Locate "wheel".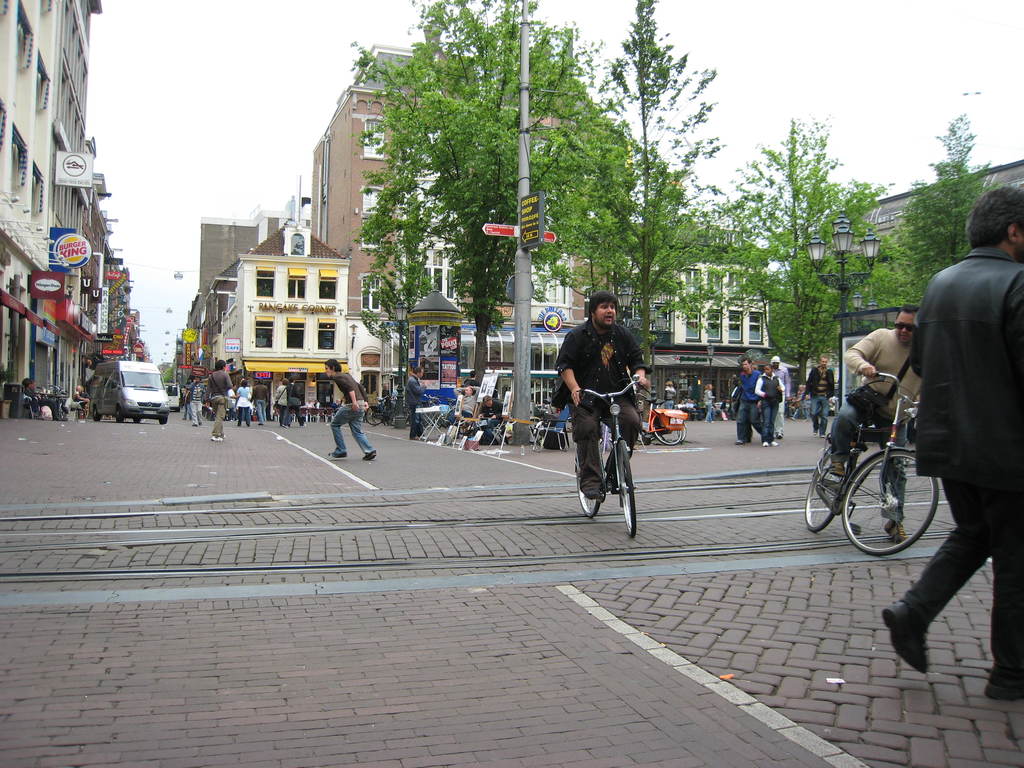
Bounding box: 116:409:123:422.
